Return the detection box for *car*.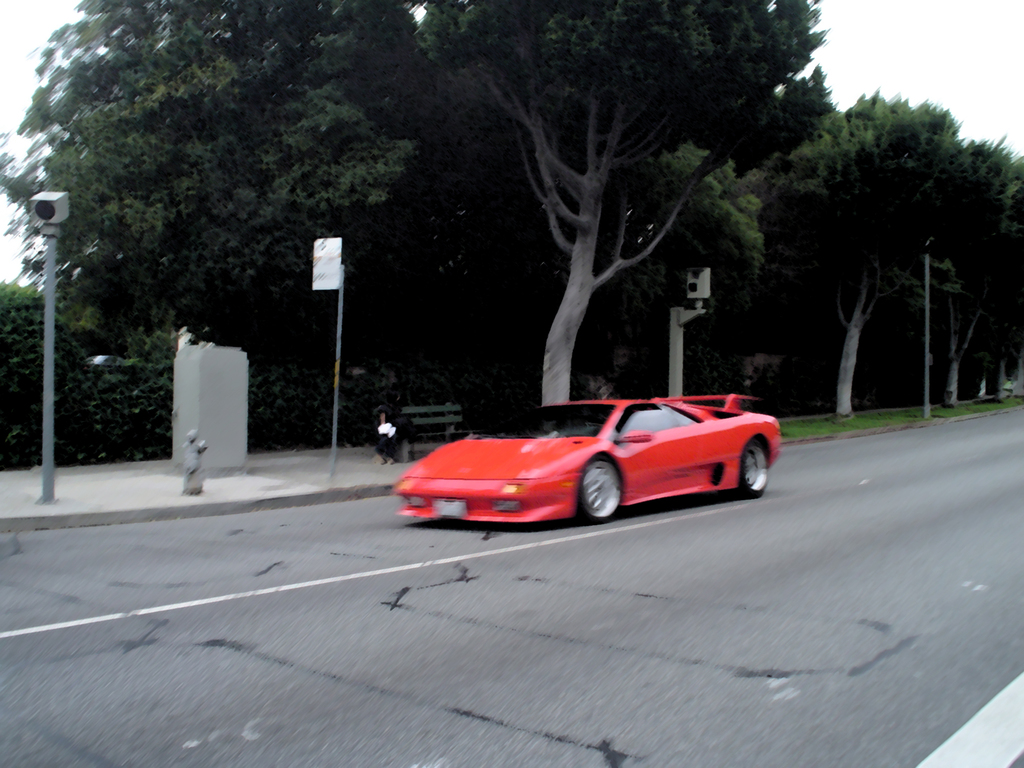
{"x1": 381, "y1": 387, "x2": 792, "y2": 536}.
